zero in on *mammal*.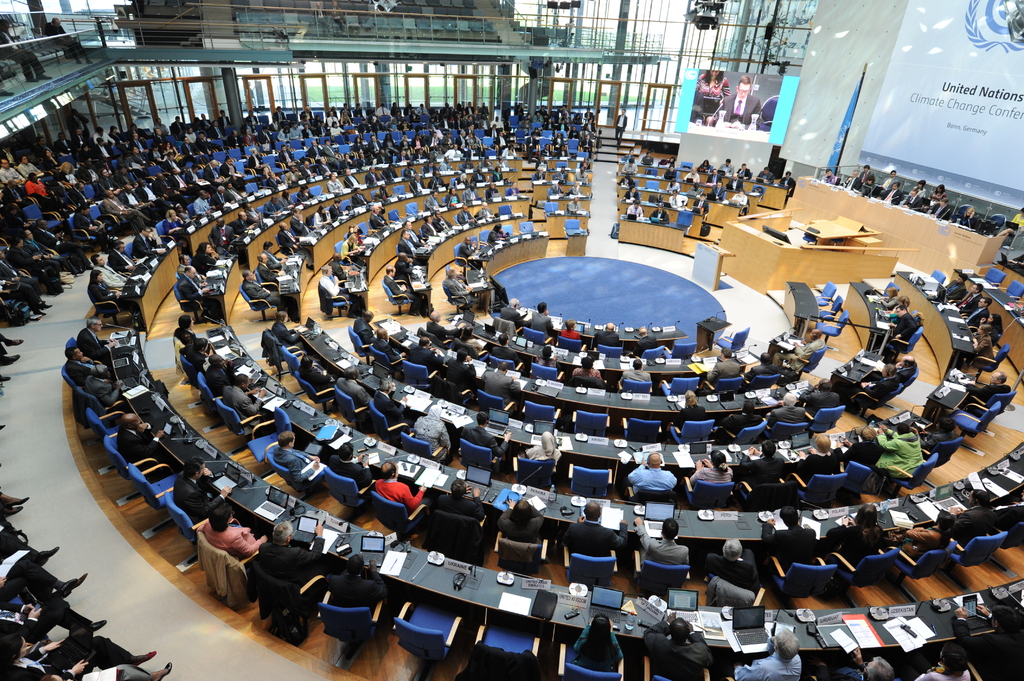
Zeroed in: x1=913 y1=639 x2=971 y2=680.
